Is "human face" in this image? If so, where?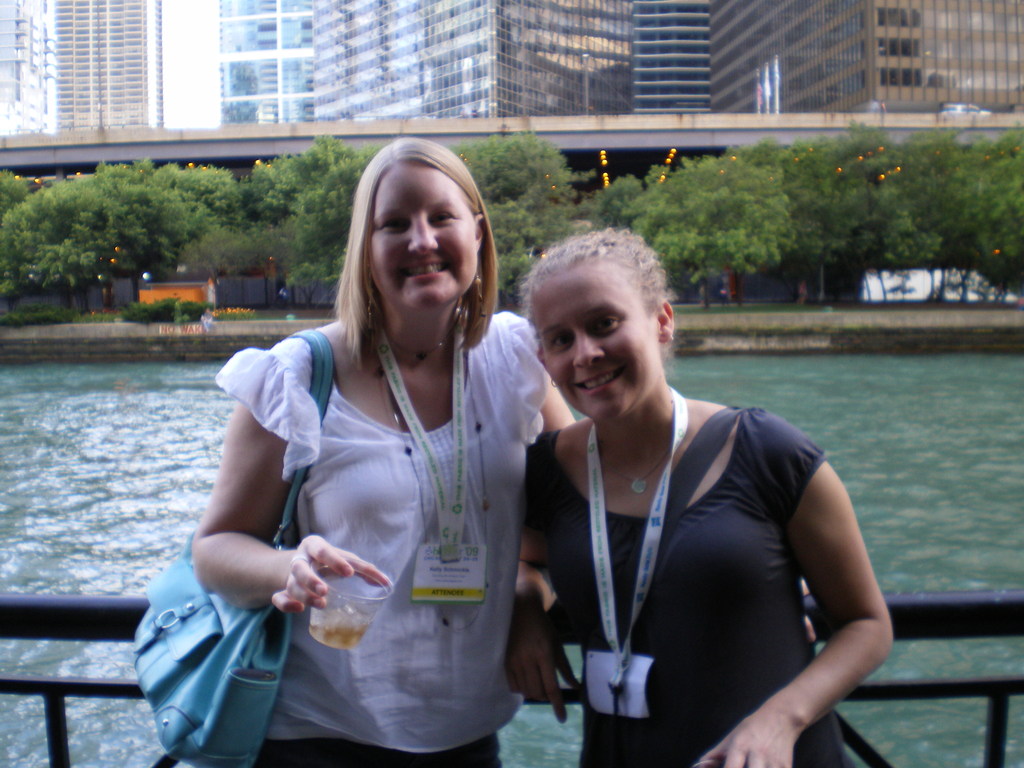
Yes, at [x1=540, y1=273, x2=662, y2=420].
